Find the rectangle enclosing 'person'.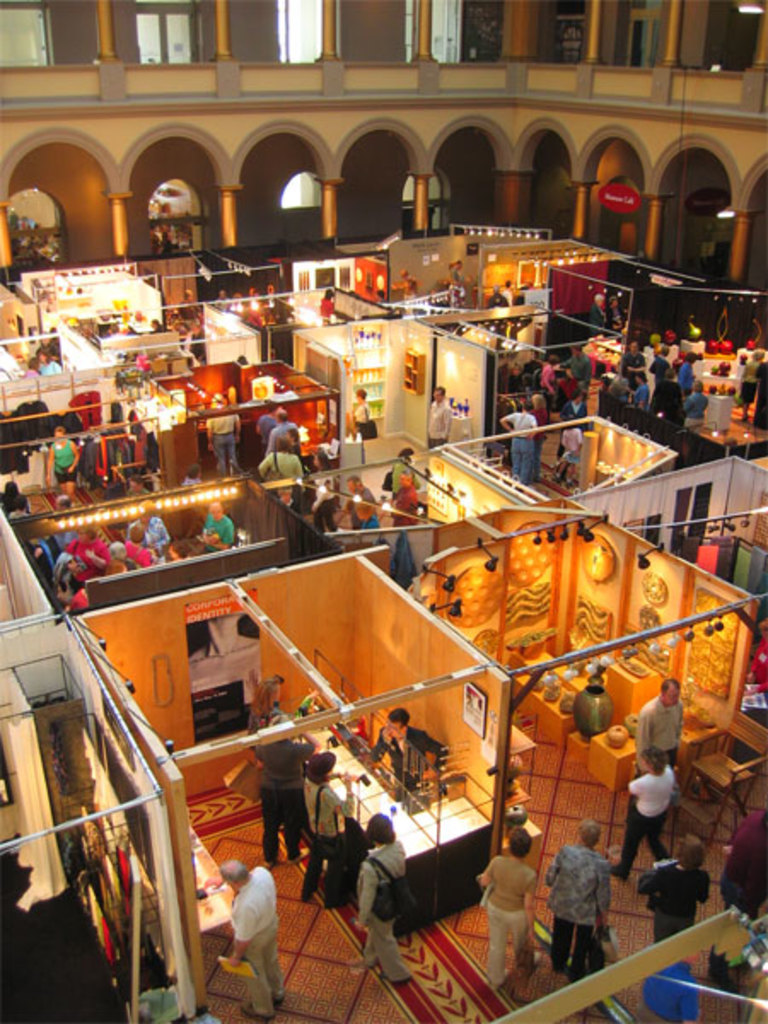
rect(251, 713, 316, 874).
